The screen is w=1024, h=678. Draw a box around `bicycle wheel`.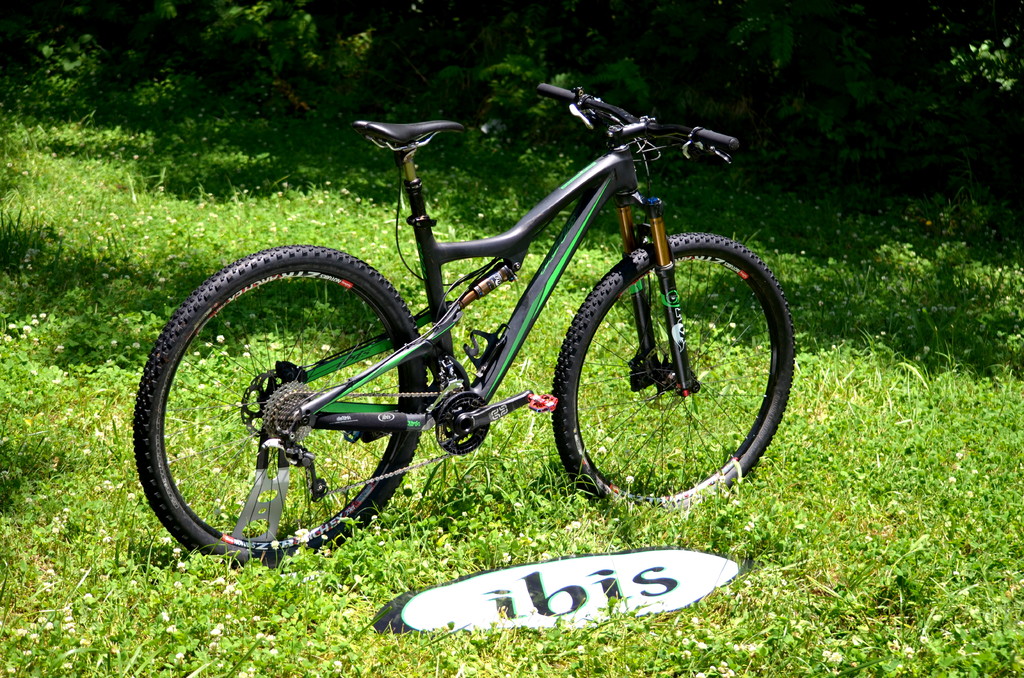
bbox=[548, 228, 796, 521].
